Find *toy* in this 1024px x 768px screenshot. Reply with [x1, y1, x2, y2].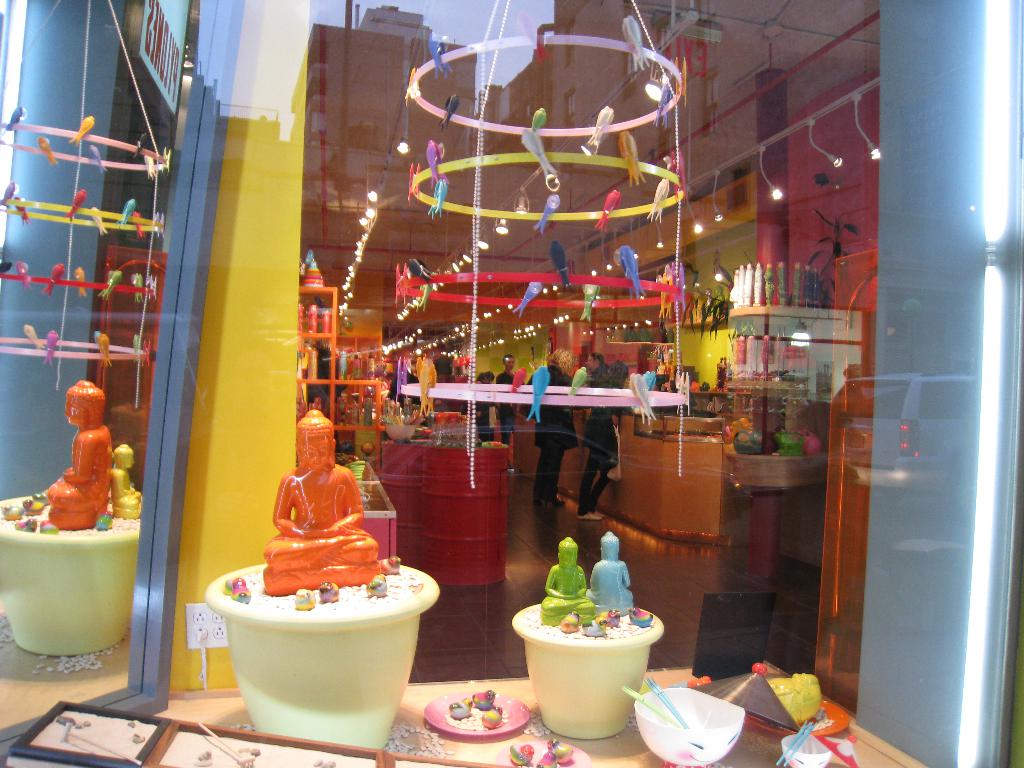
[578, 615, 608, 640].
